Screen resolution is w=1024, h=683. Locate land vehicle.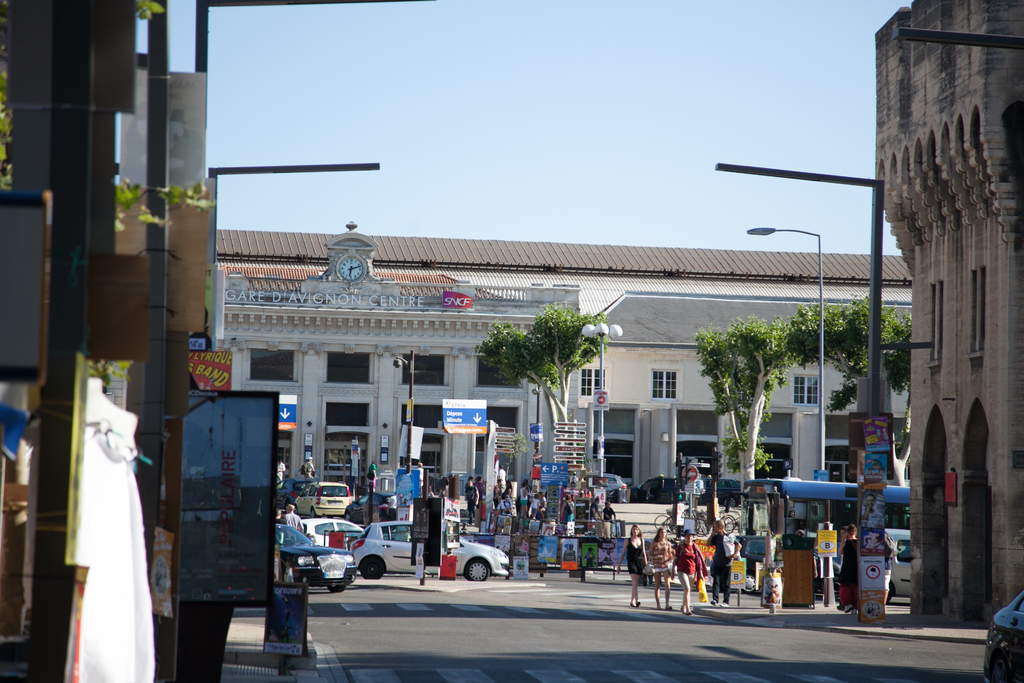
bbox=[690, 477, 740, 505].
